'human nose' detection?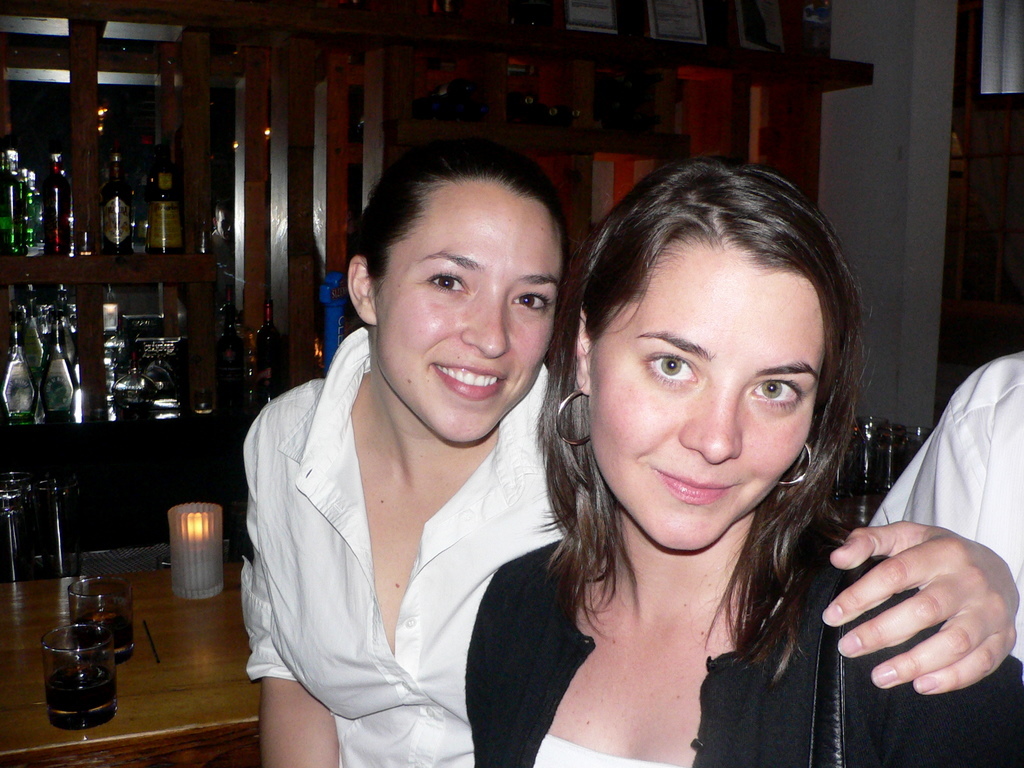
676:385:742:467
